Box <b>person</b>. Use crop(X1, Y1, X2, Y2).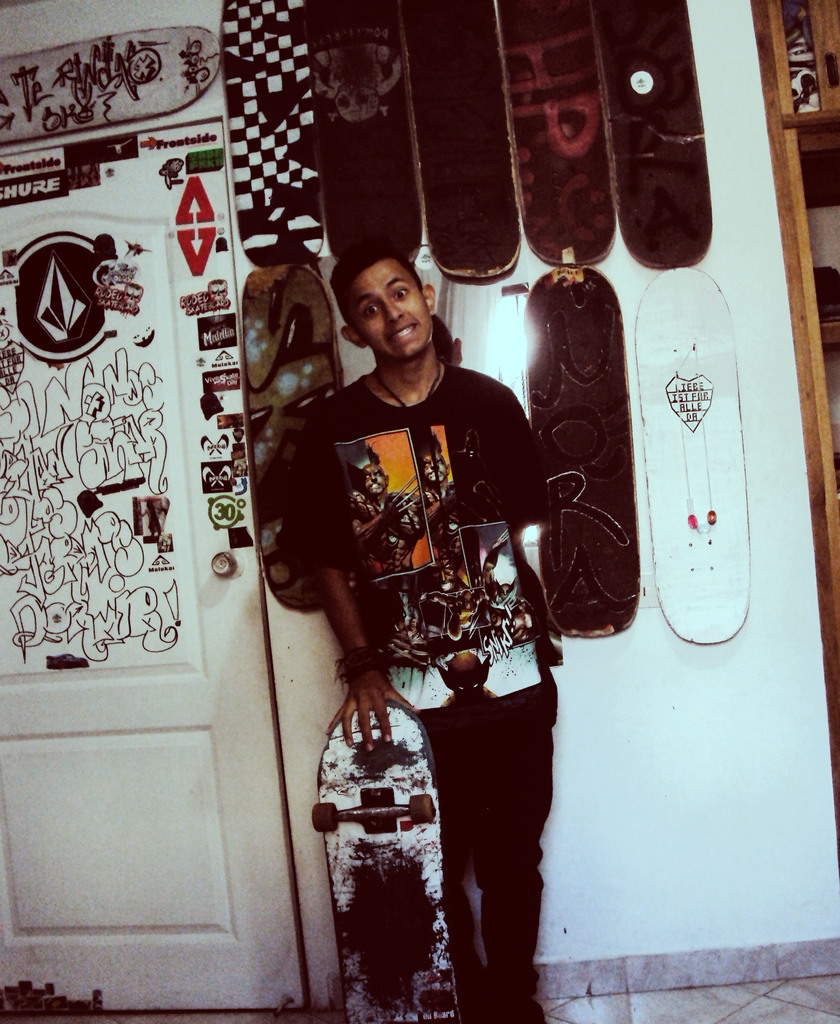
crop(348, 464, 427, 576).
